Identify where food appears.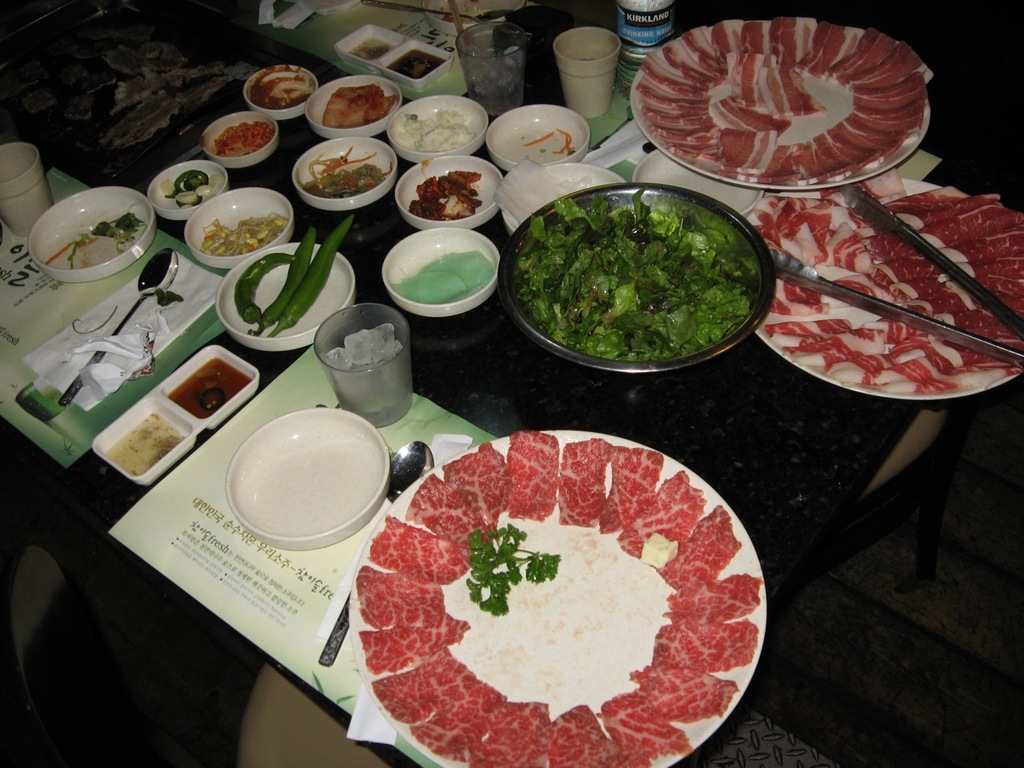
Appears at box(233, 210, 359, 342).
